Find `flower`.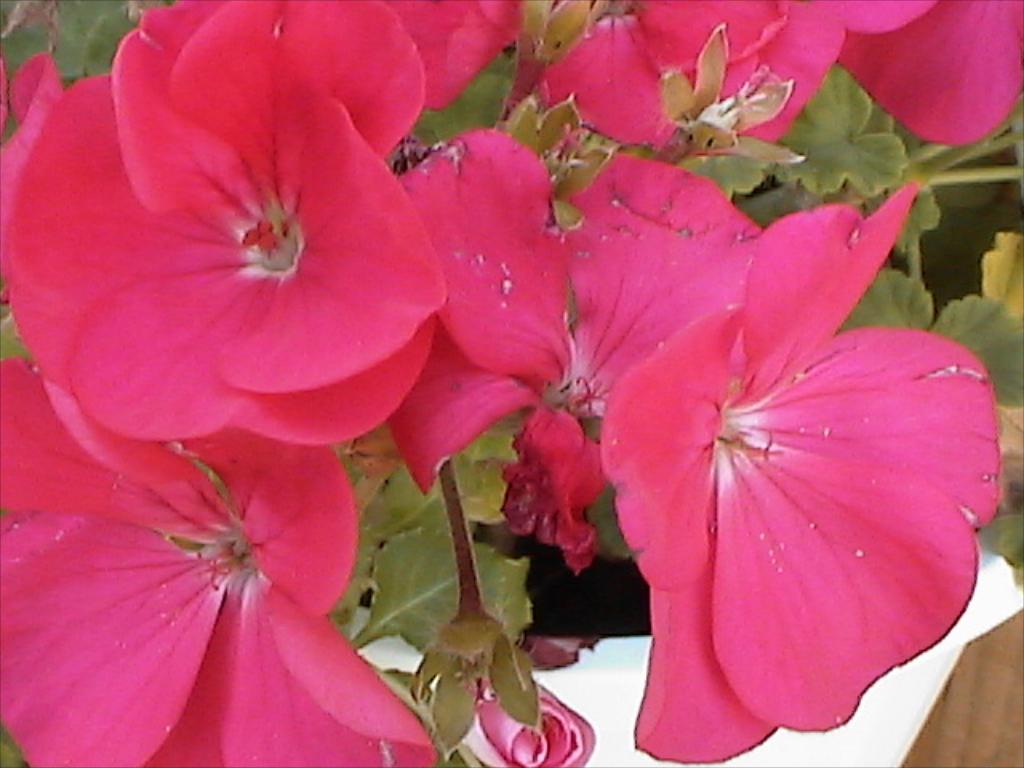
{"left": 10, "top": 29, "right": 437, "bottom": 469}.
